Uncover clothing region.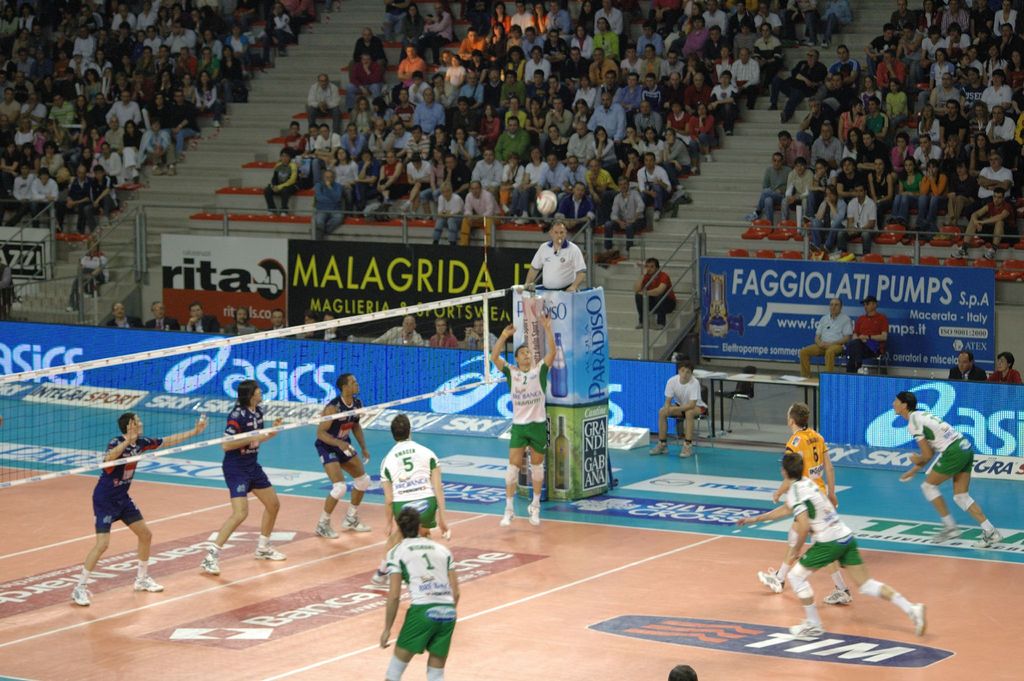
Uncovered: bbox=(270, 320, 296, 343).
